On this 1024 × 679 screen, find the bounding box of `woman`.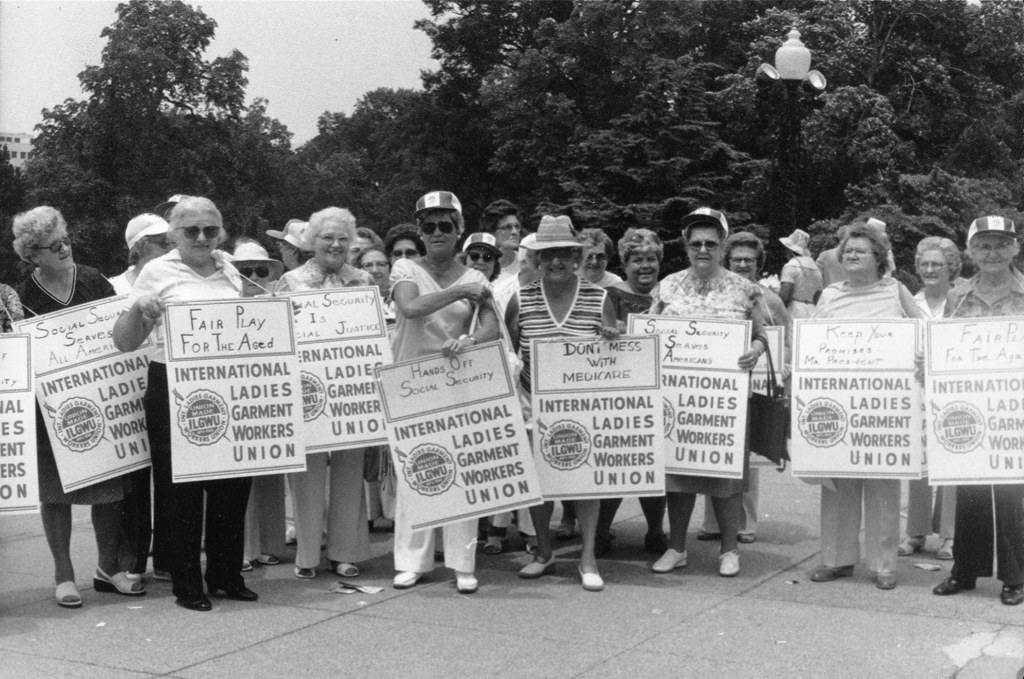
Bounding box: 653, 211, 796, 567.
